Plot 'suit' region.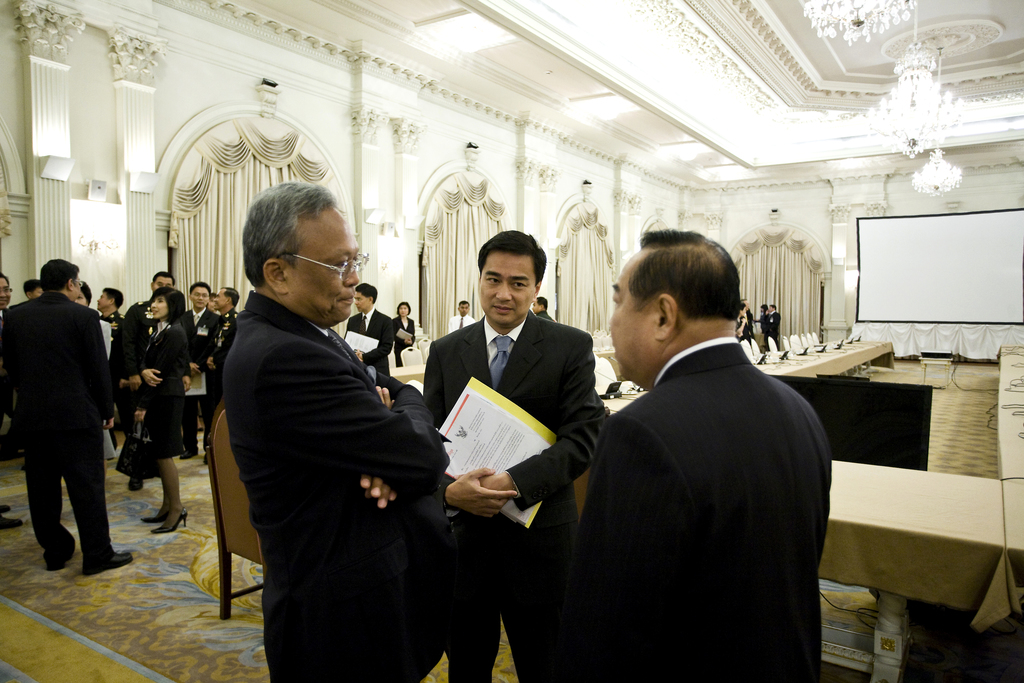
Plotted at {"left": 426, "top": 313, "right": 596, "bottom": 682}.
